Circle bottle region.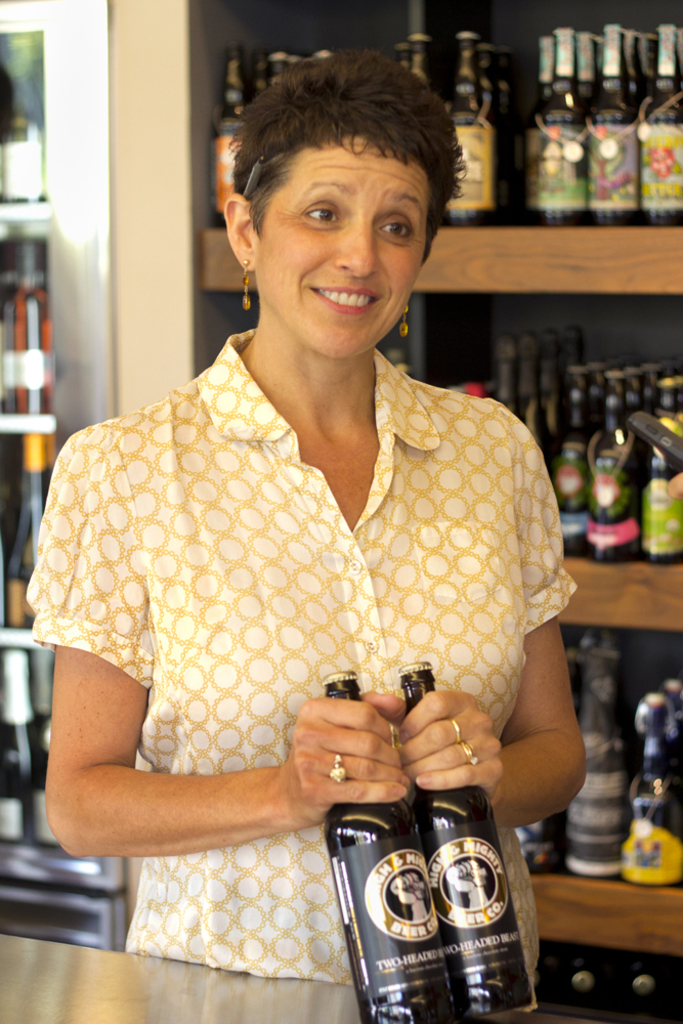
Region: 8/237/54/423.
